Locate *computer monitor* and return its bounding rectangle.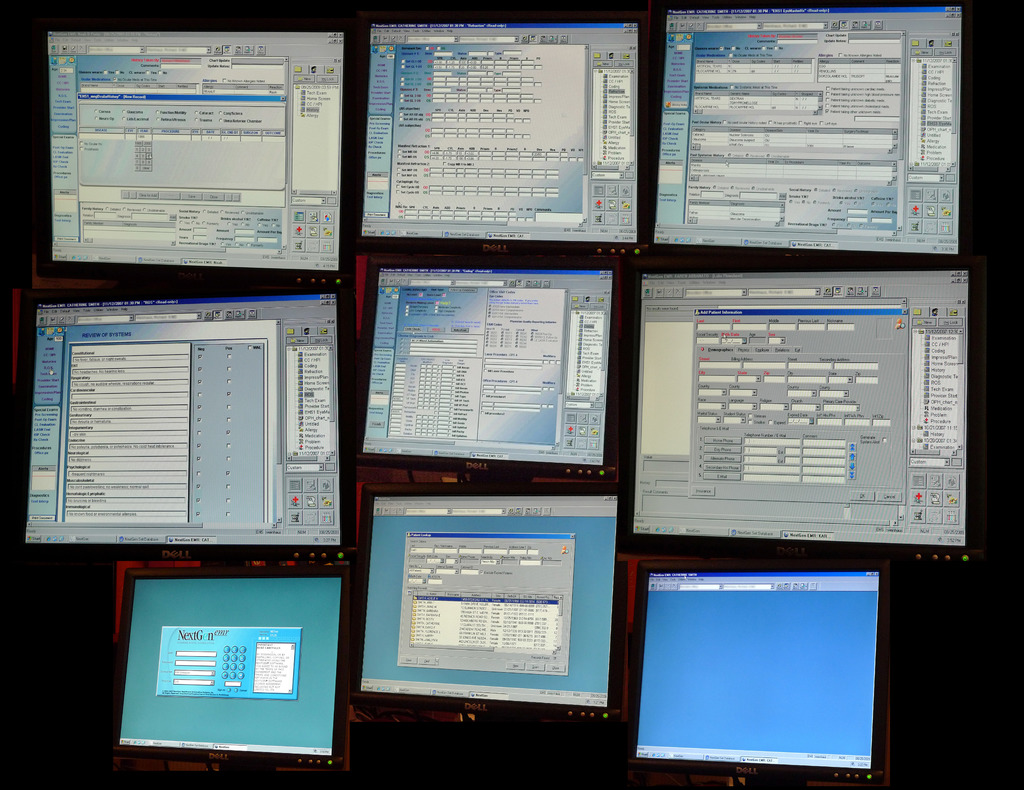
<bbox>26, 14, 364, 295</bbox>.
